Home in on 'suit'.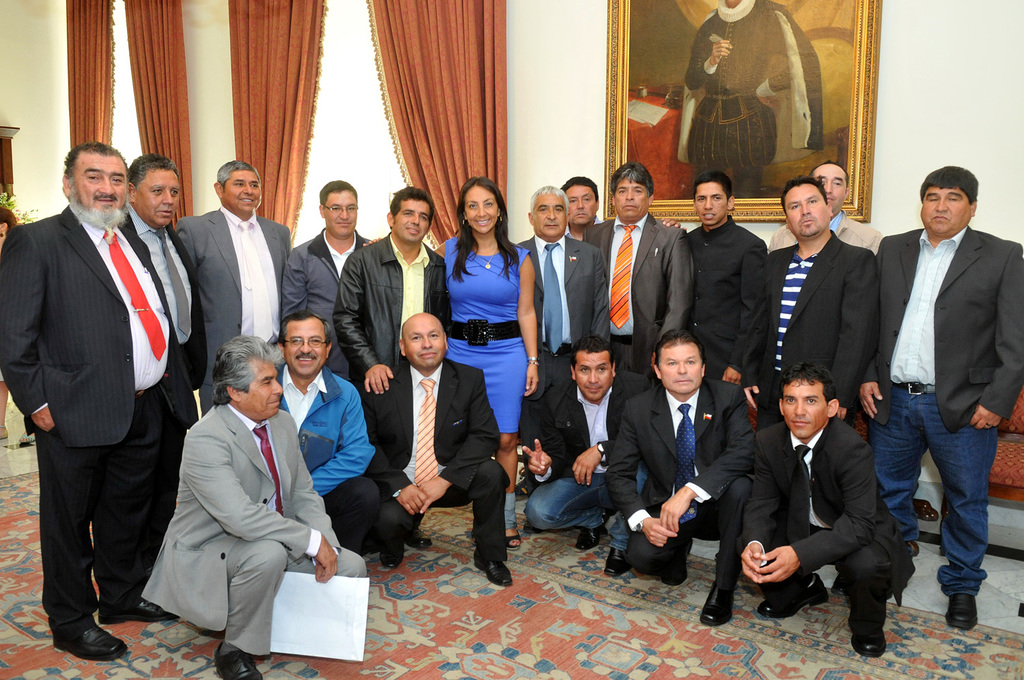
Homed in at box(597, 378, 758, 586).
